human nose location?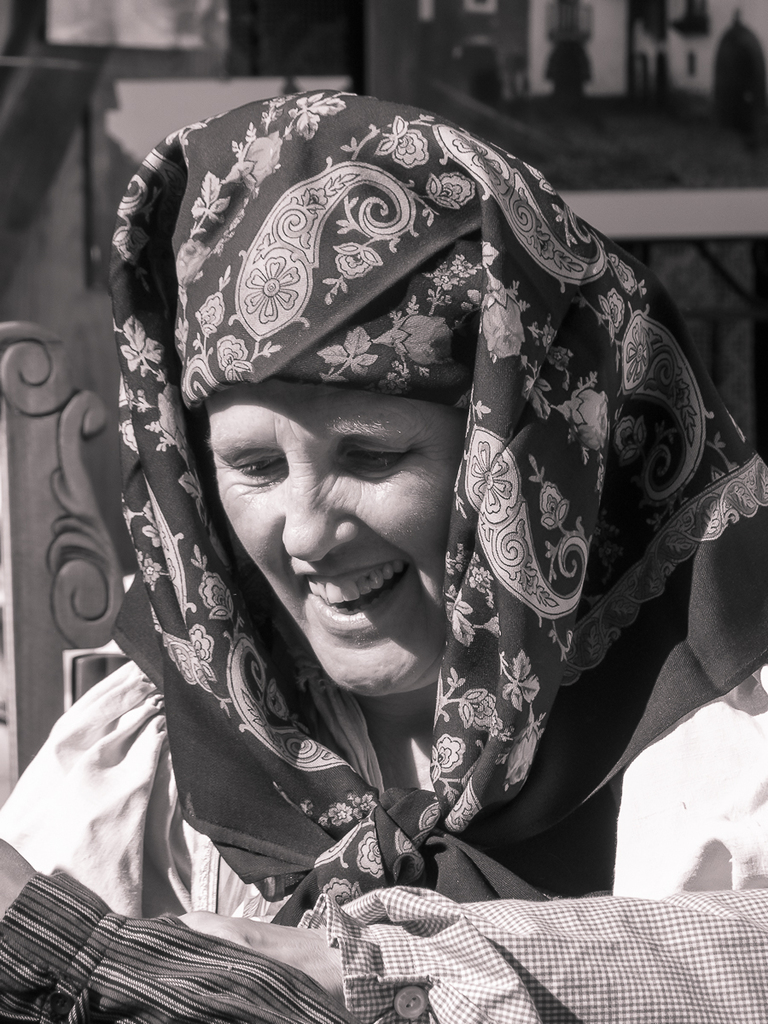
[274,460,362,562]
